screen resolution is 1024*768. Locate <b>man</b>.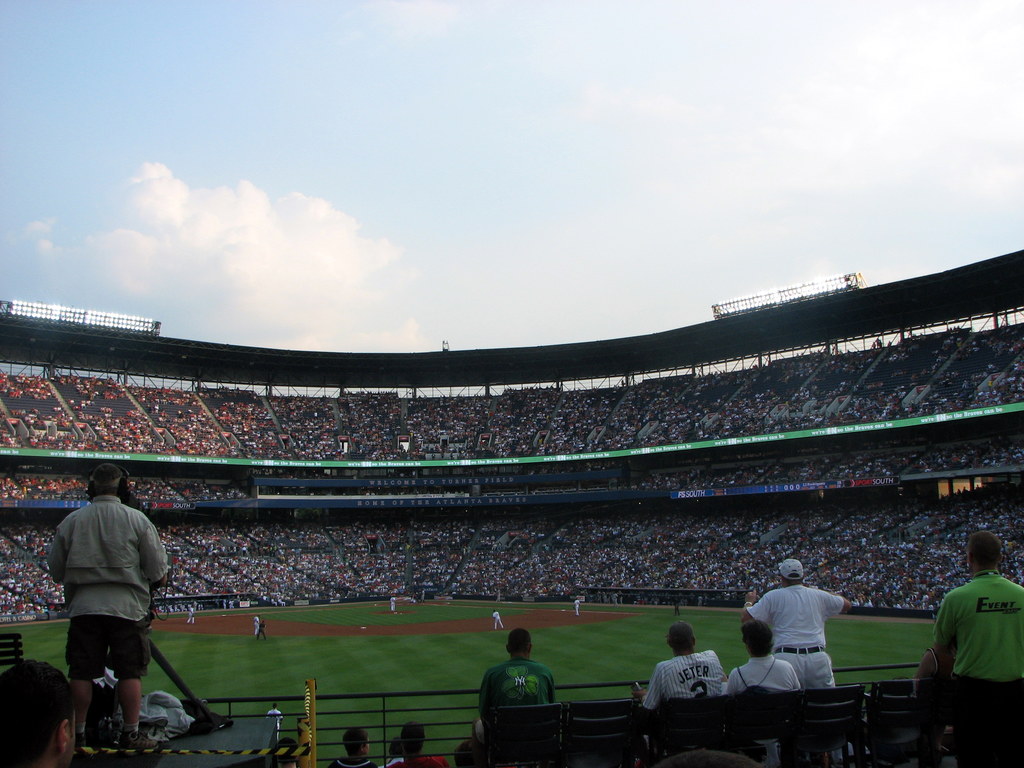
locate(251, 613, 262, 636).
